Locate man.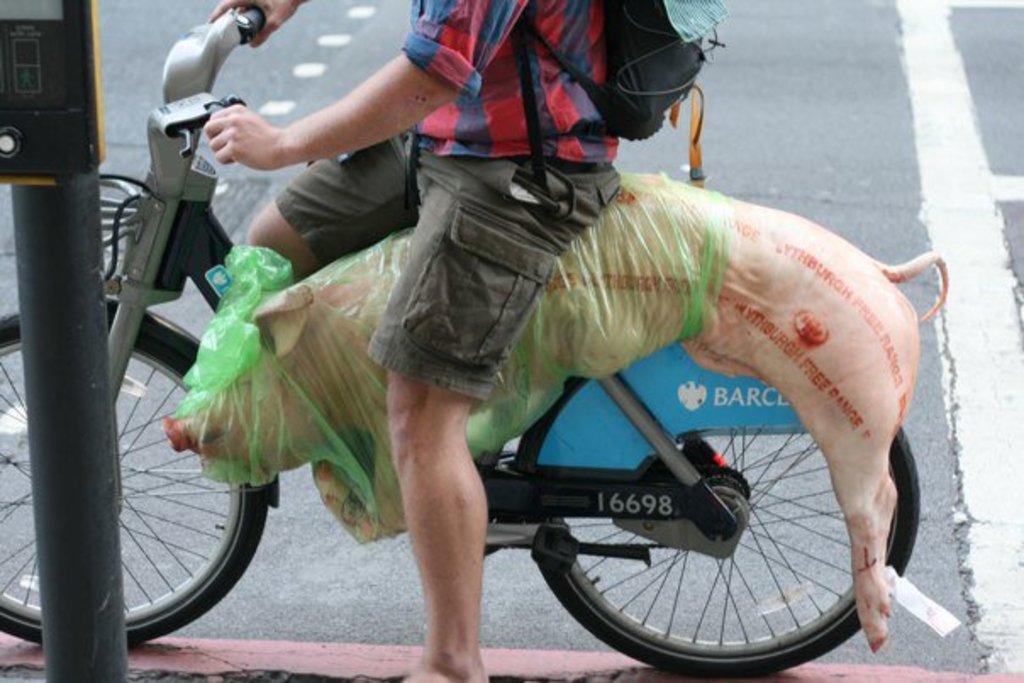
Bounding box: (192,0,737,681).
